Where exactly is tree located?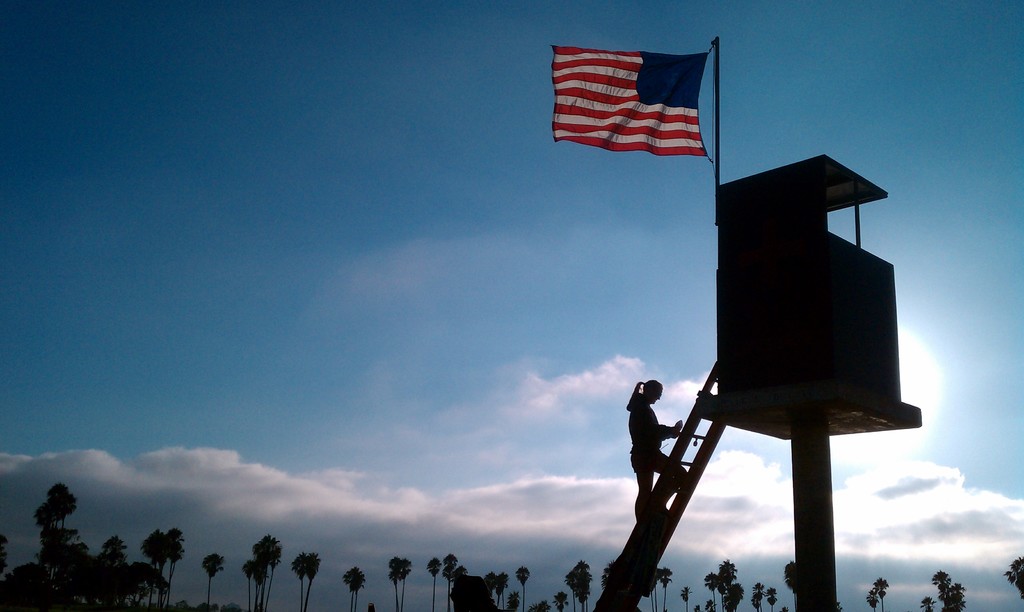
Its bounding box is (750,584,760,610).
